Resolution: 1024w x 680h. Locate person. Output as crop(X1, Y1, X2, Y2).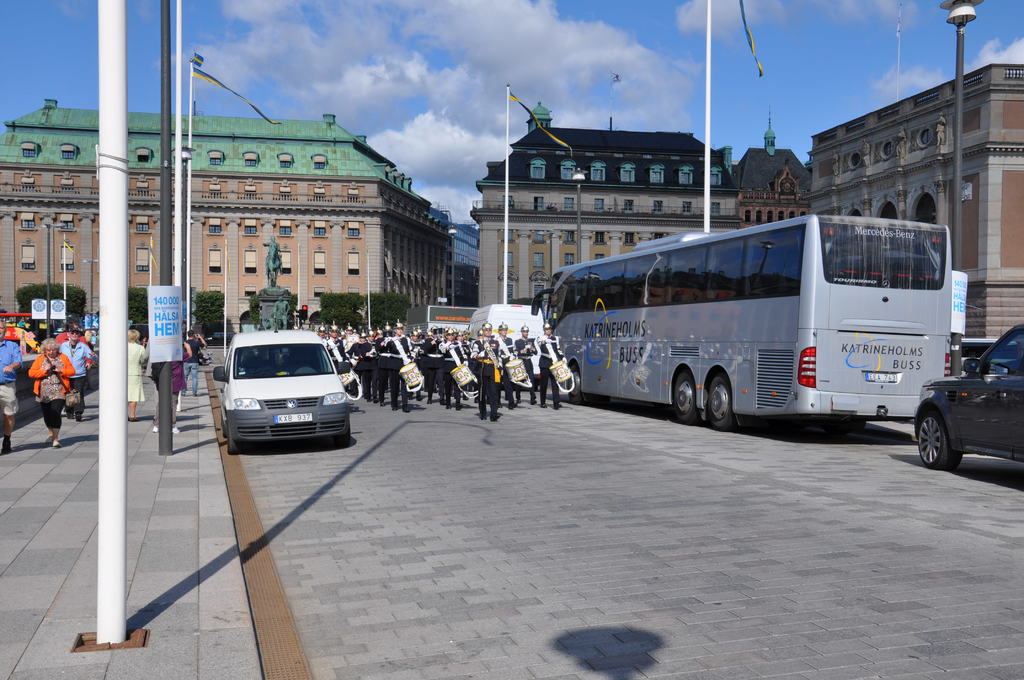
crop(27, 339, 75, 451).
